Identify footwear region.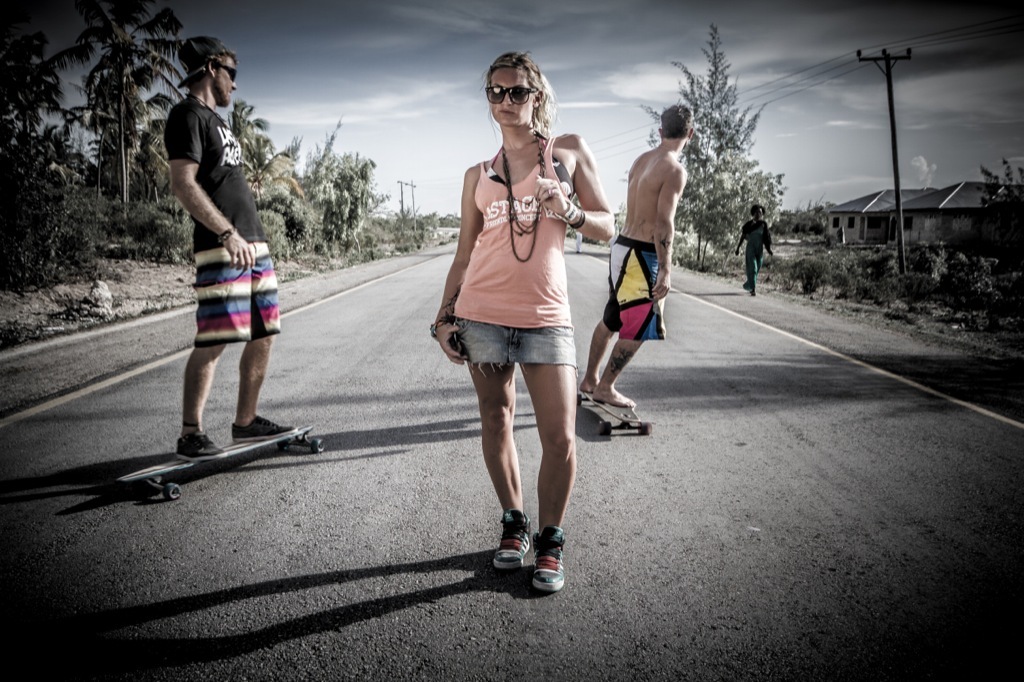
Region: [left=231, top=411, right=297, bottom=442].
